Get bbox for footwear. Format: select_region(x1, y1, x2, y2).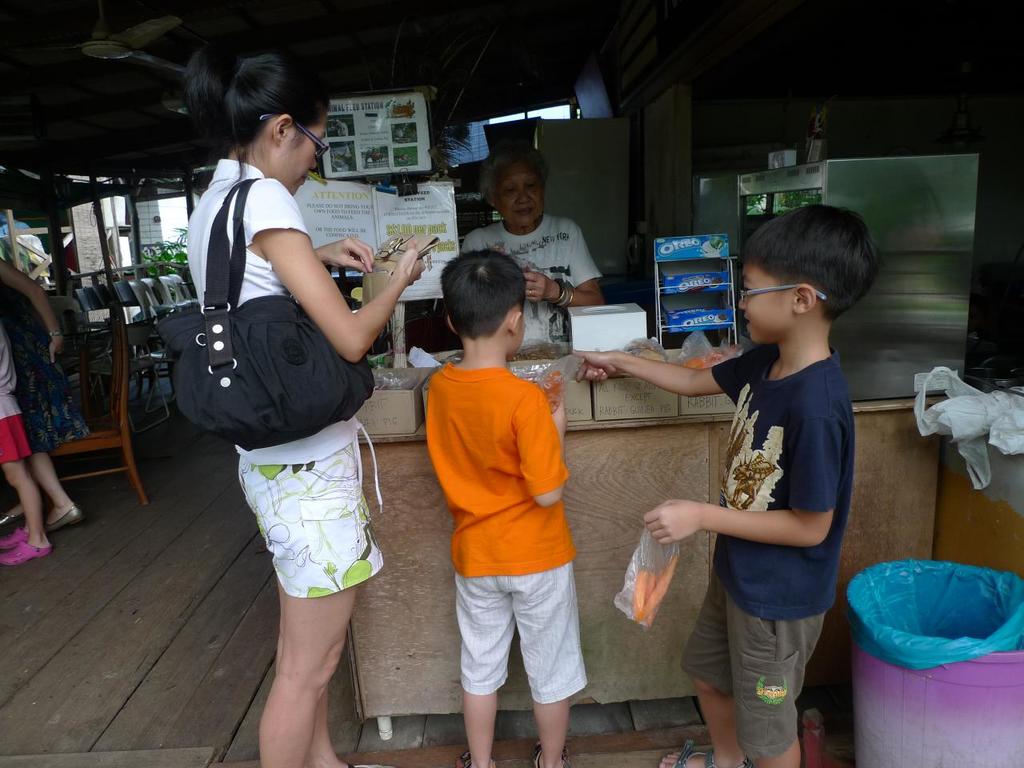
select_region(534, 746, 565, 767).
